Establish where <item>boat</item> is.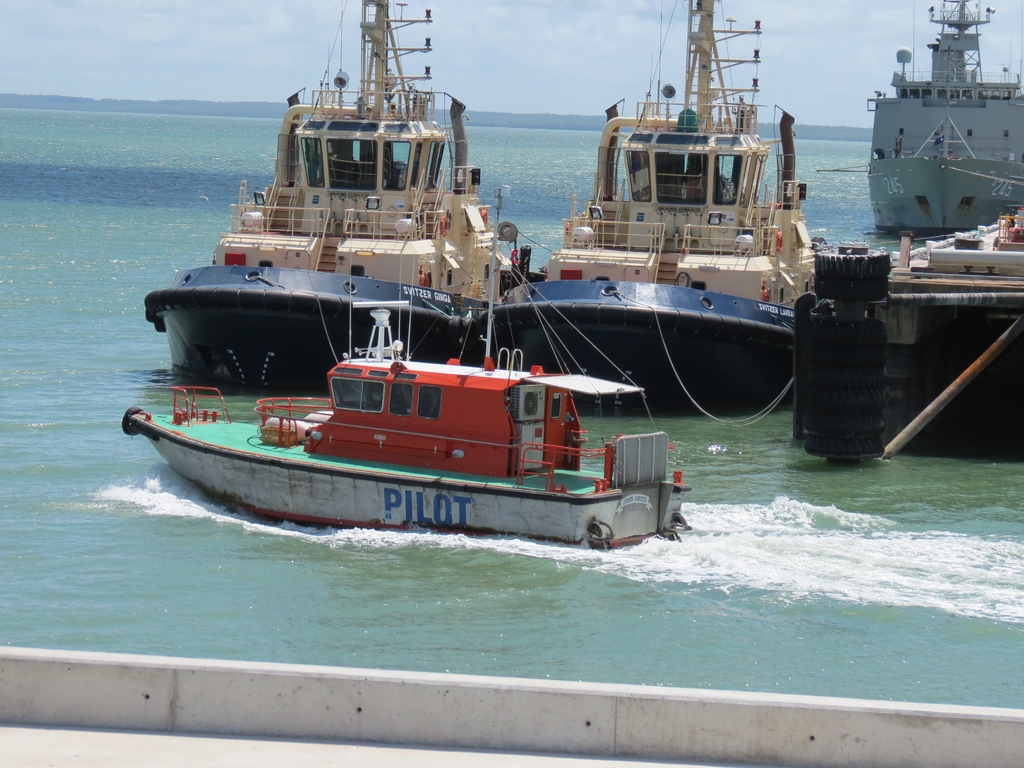
Established at (465,0,815,420).
